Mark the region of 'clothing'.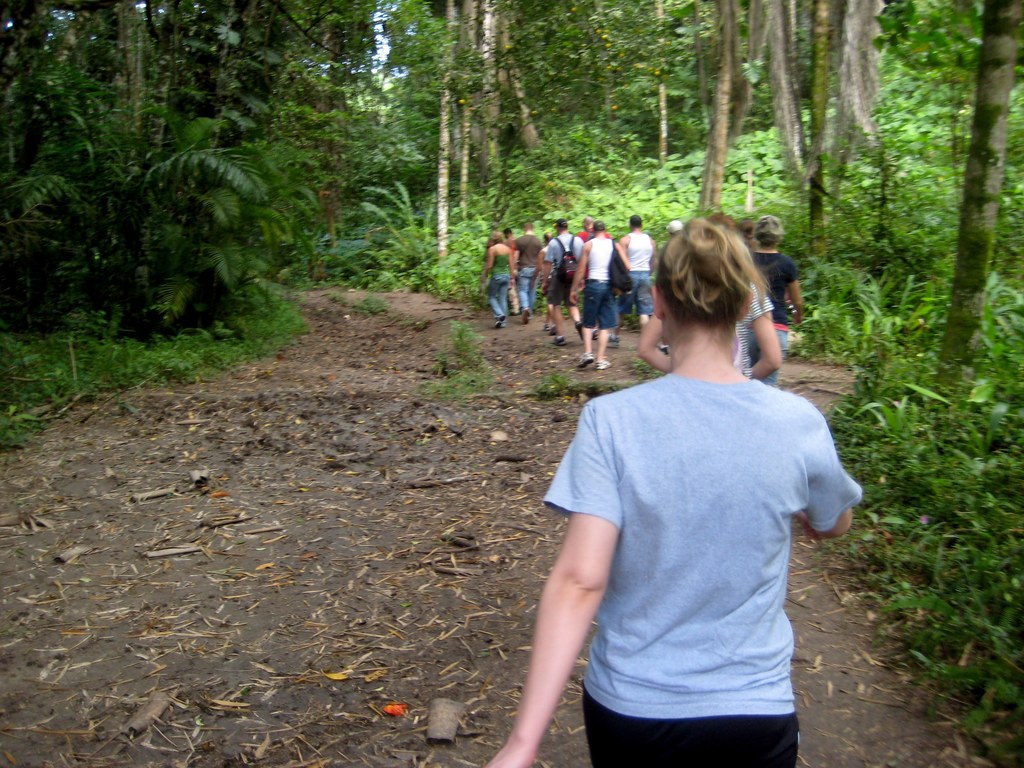
Region: <bbox>484, 245, 511, 321</bbox>.
